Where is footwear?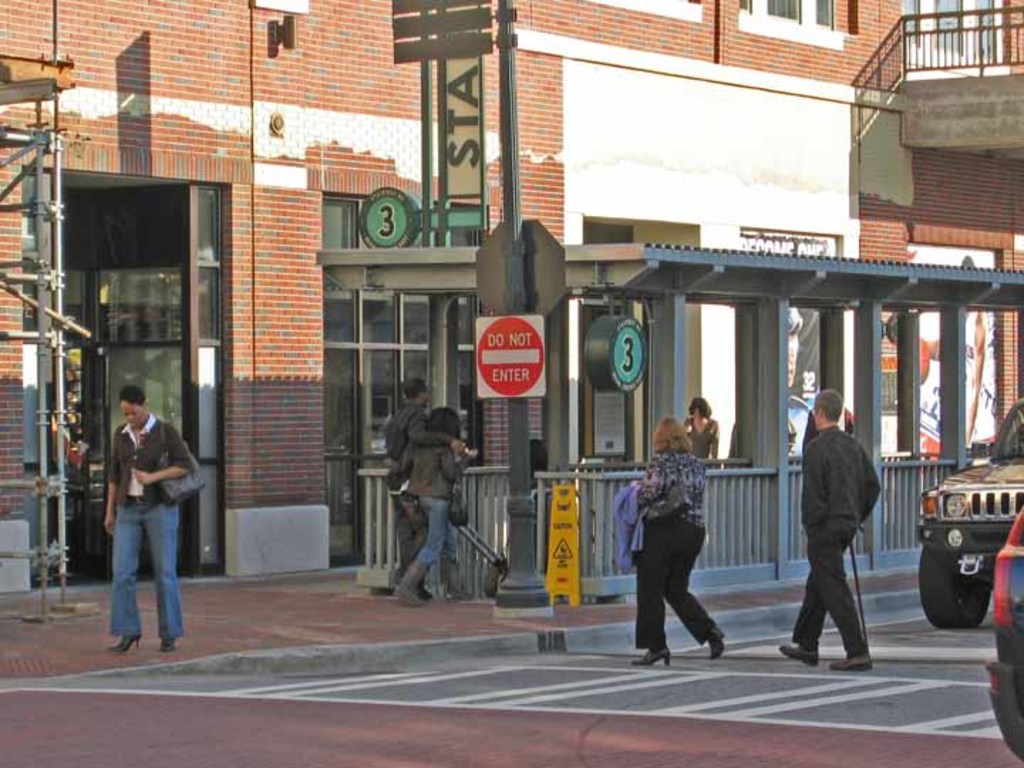
locate(111, 627, 144, 656).
